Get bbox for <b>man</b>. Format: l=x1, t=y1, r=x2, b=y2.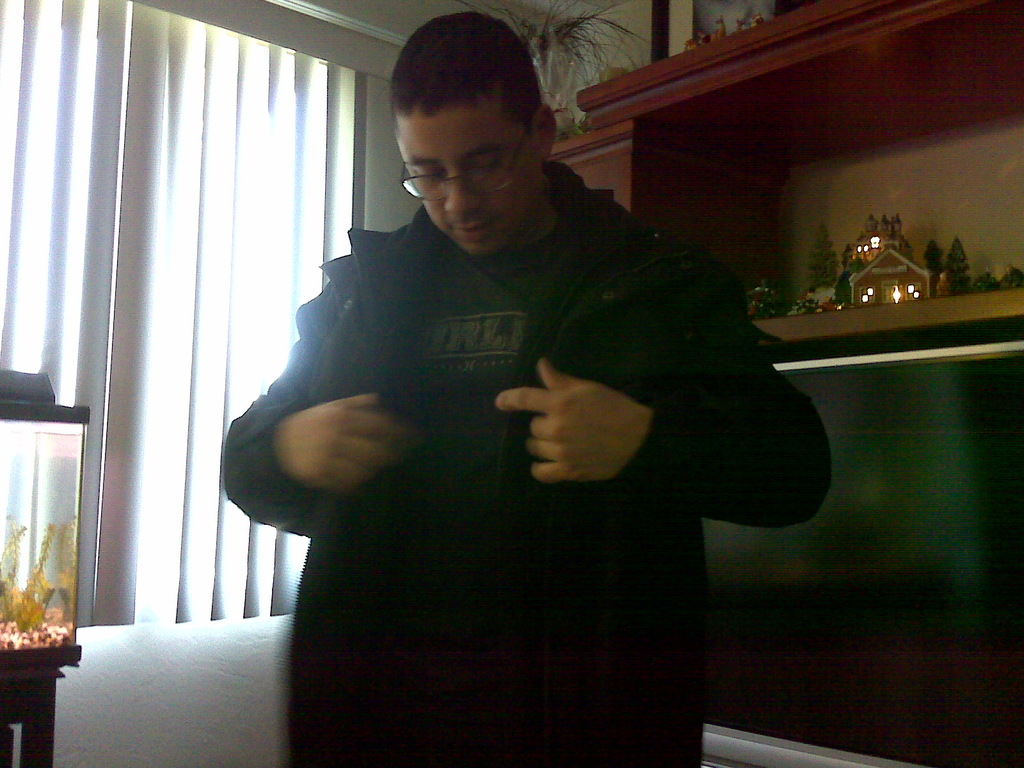
l=222, t=27, r=813, b=721.
